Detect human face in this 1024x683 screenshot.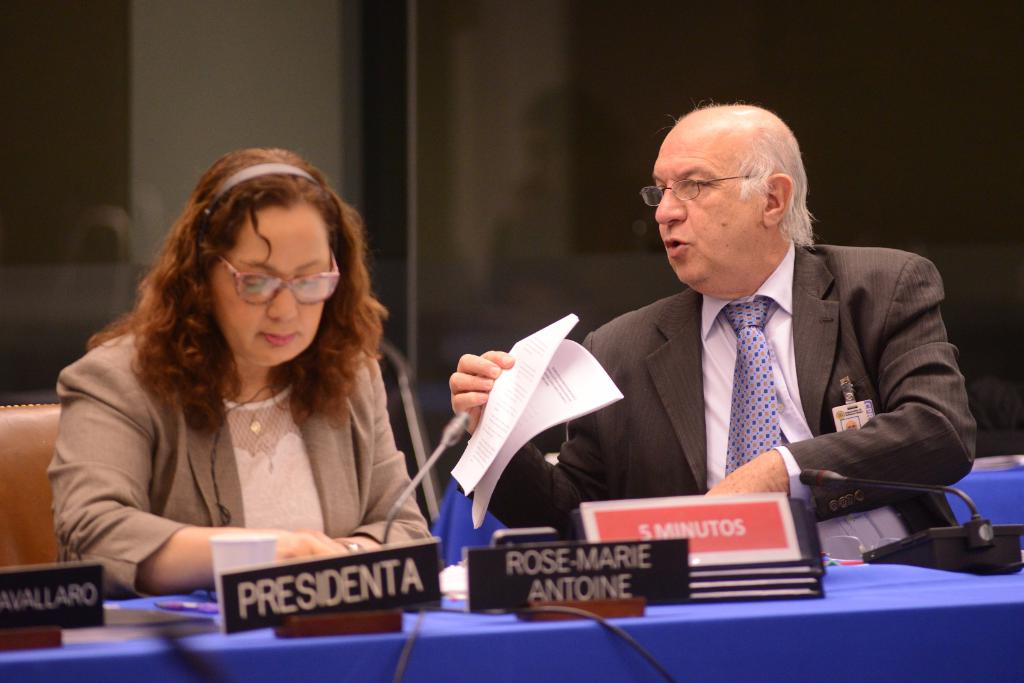
Detection: bbox=(649, 125, 765, 285).
